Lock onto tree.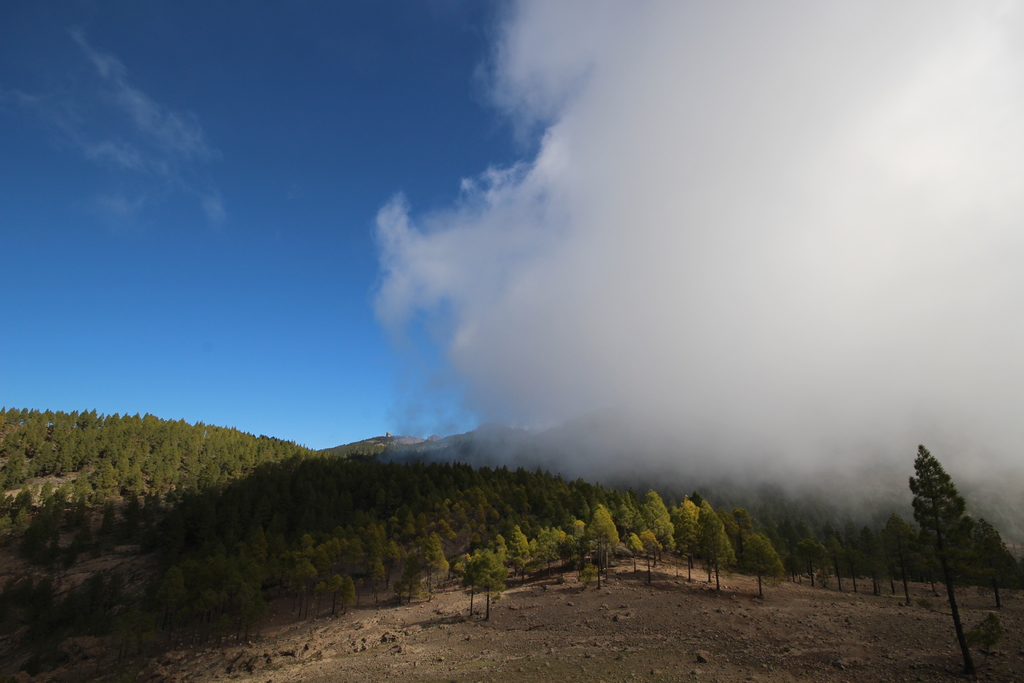
Locked: pyautogui.locateOnScreen(792, 536, 826, 600).
